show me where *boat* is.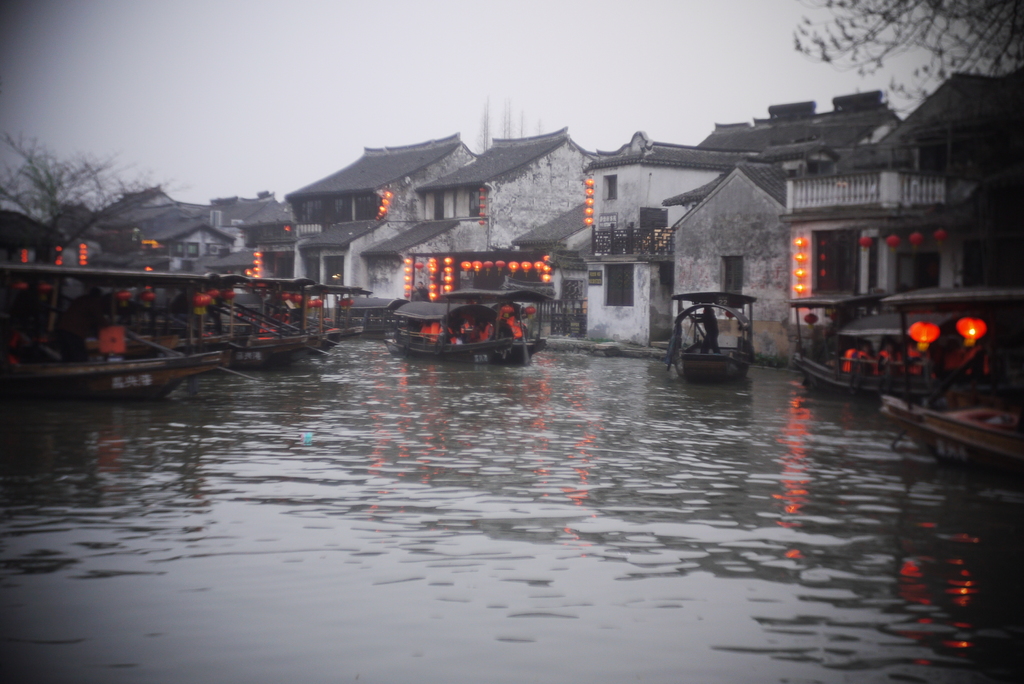
*boat* is at [left=879, top=290, right=1023, bottom=461].
